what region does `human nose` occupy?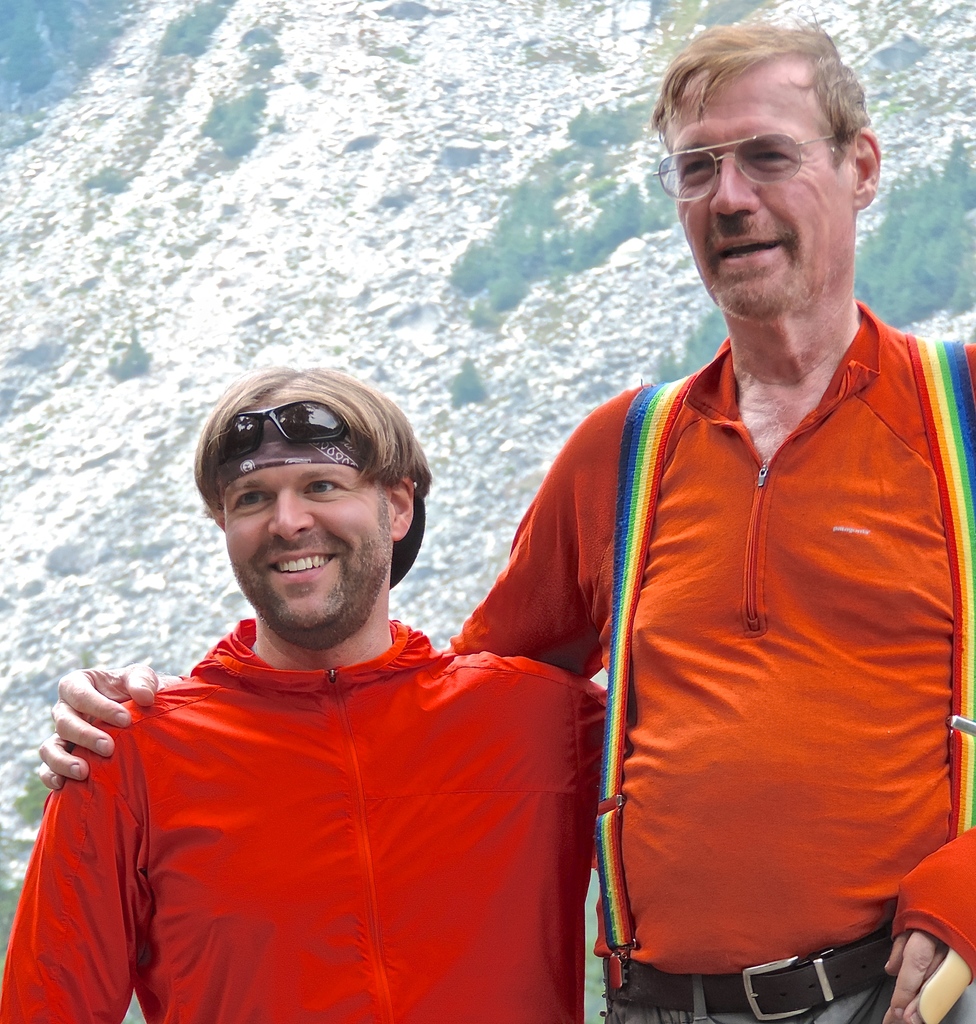
<region>703, 161, 756, 221</region>.
